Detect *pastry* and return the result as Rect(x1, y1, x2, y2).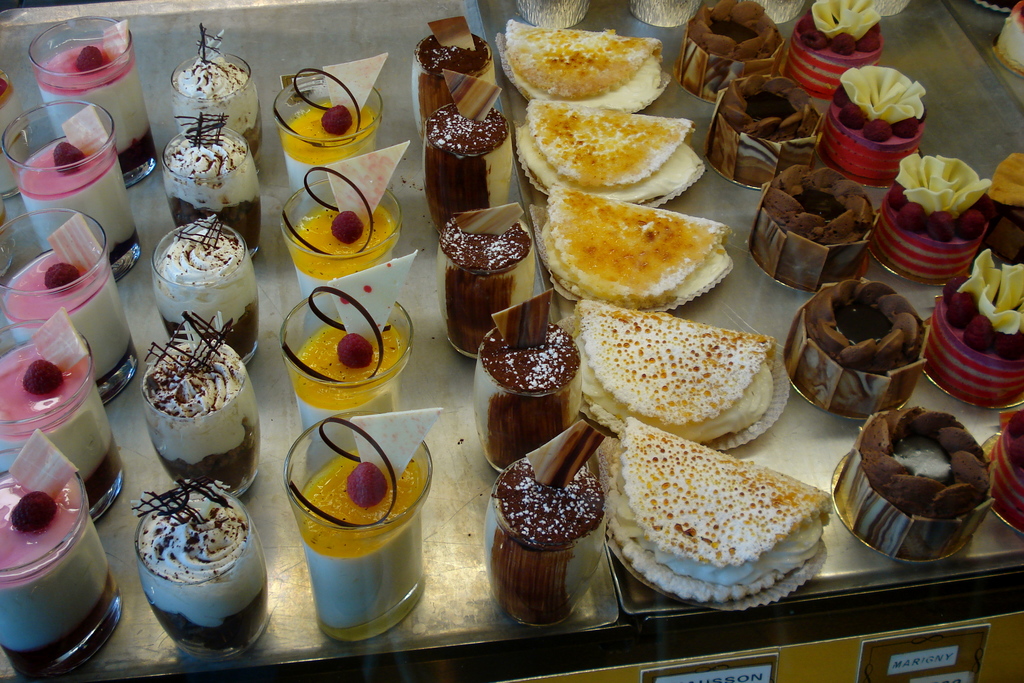
Rect(472, 286, 582, 472).
